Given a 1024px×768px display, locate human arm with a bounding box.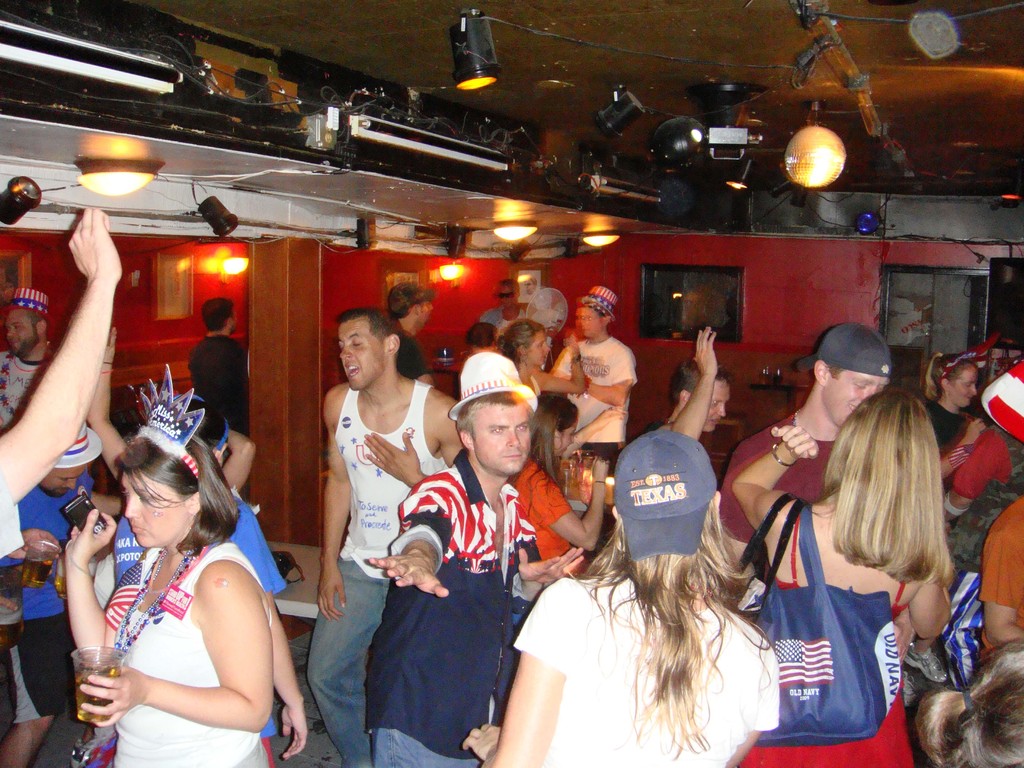
Located: region(83, 326, 129, 482).
